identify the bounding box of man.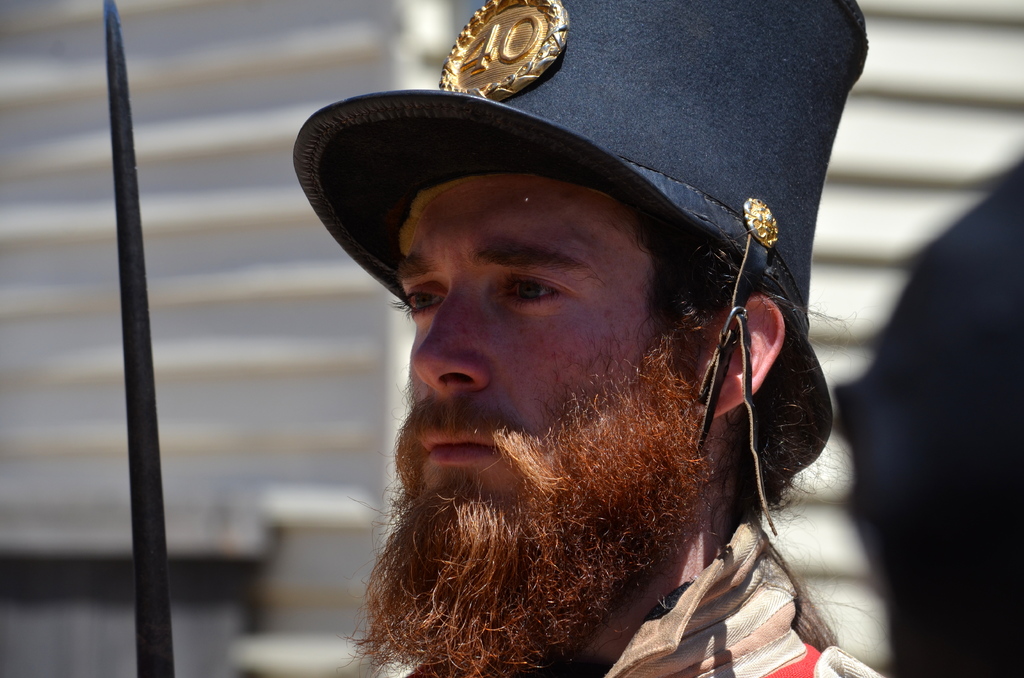
box(262, 46, 906, 668).
